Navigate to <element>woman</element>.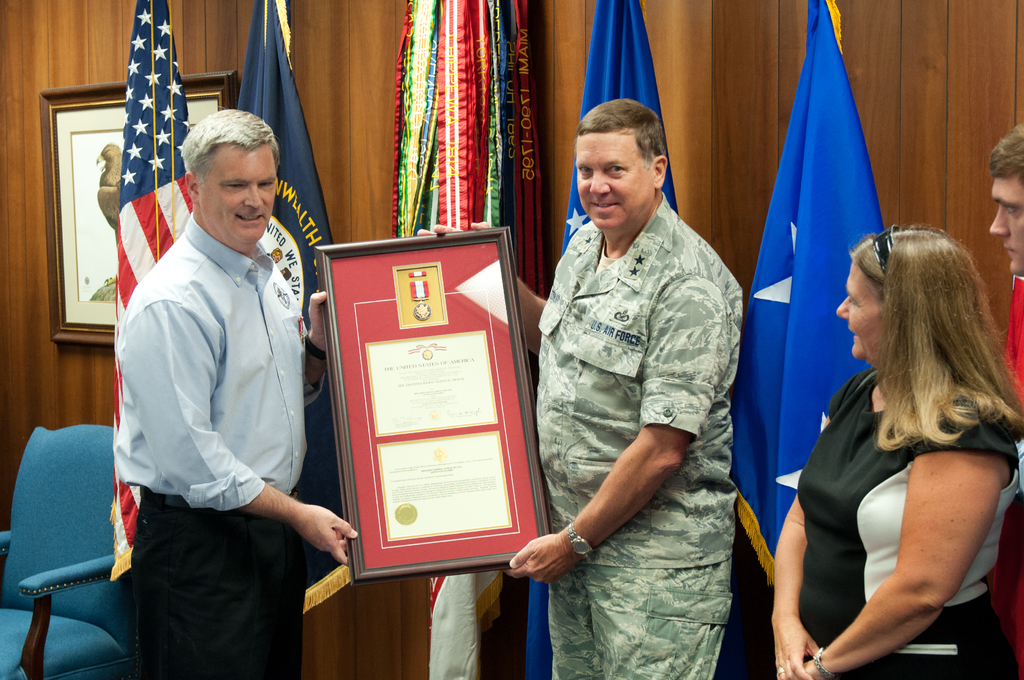
Navigation target: box(780, 223, 1004, 679).
